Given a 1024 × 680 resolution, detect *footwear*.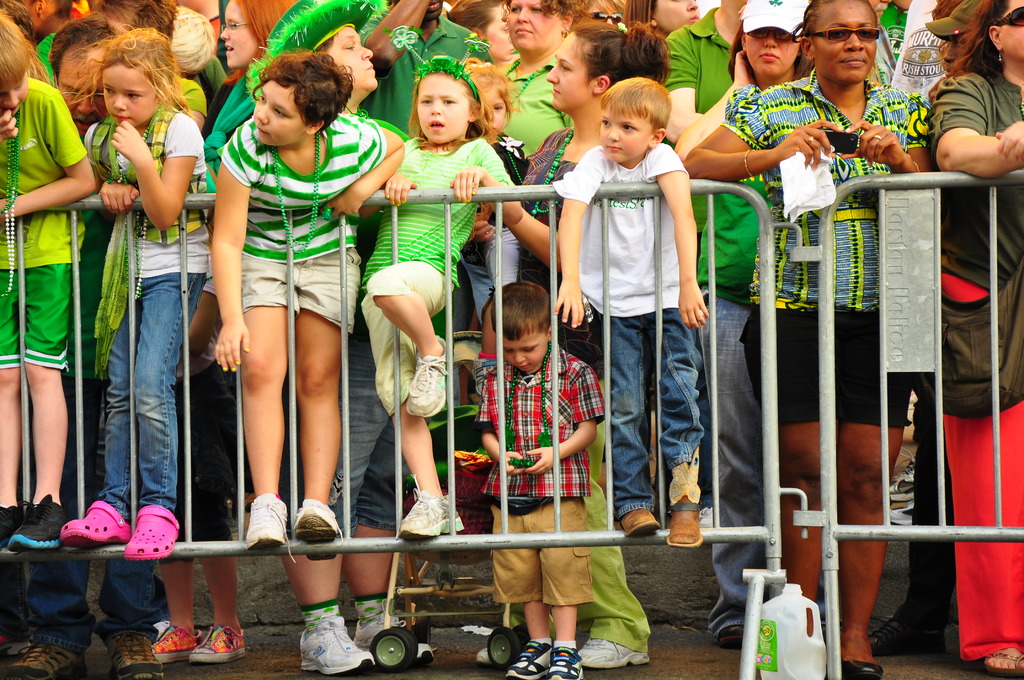
[840,654,883,679].
